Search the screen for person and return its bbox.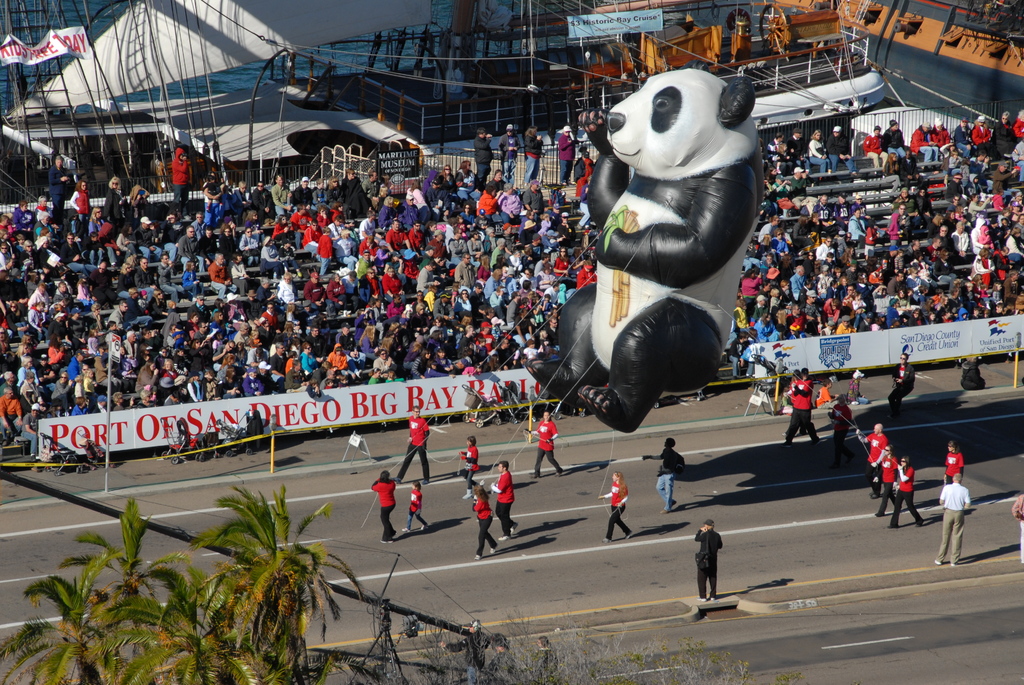
Found: <box>602,472,632,543</box>.
